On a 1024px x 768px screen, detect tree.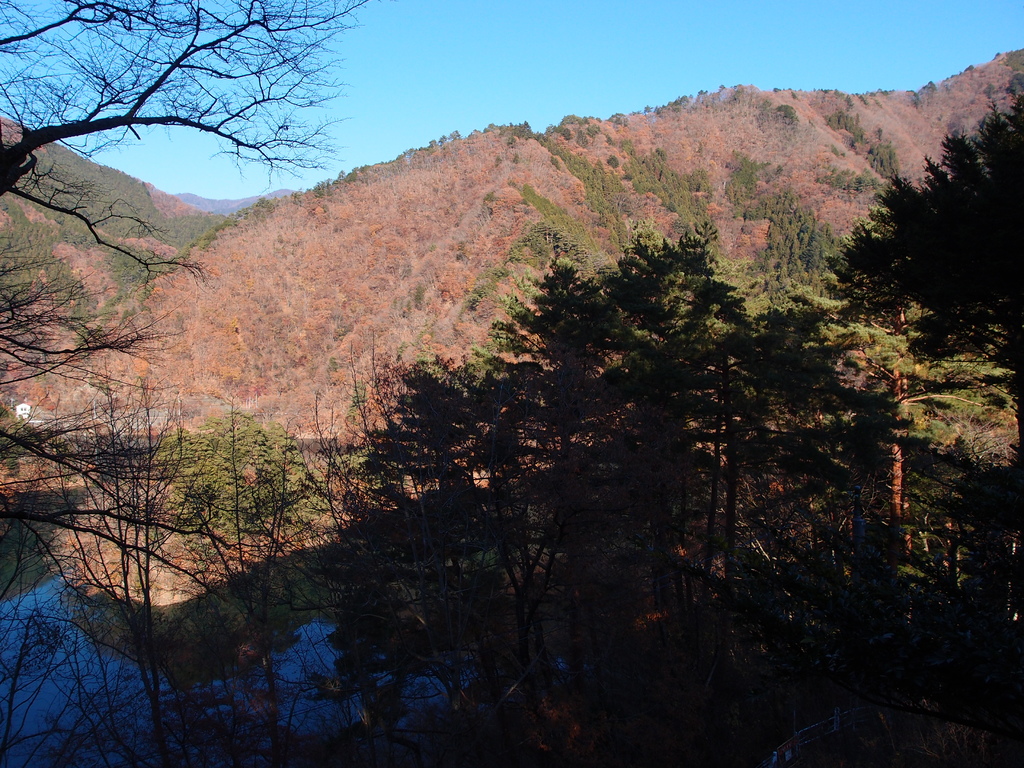
l=0, t=0, r=370, b=280.
